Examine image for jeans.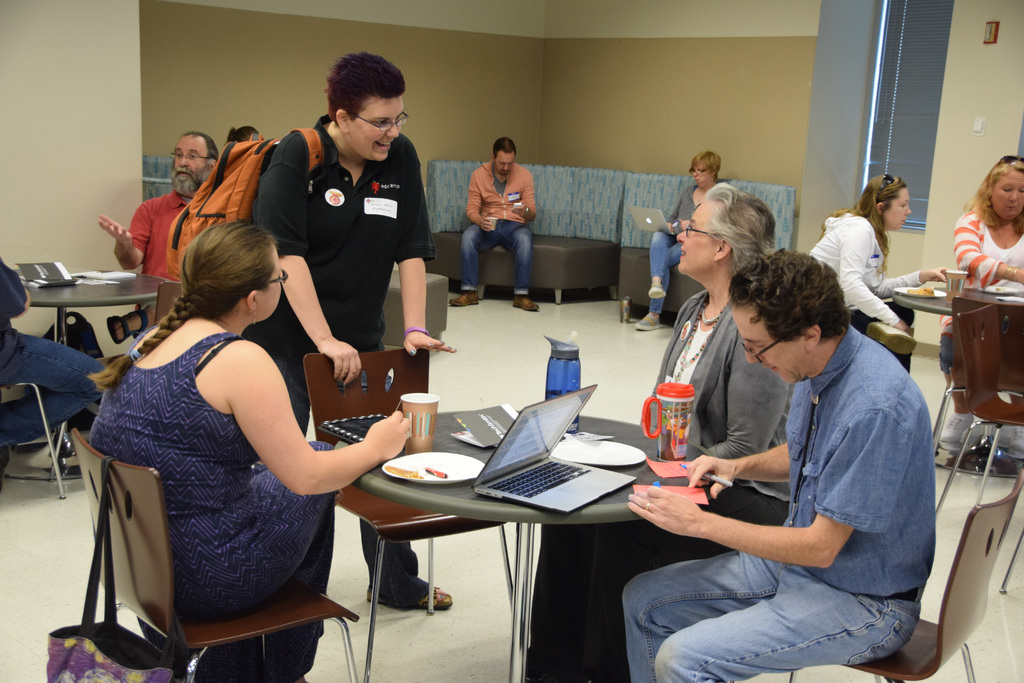
Examination result: <bbox>650, 233, 682, 317</bbox>.
